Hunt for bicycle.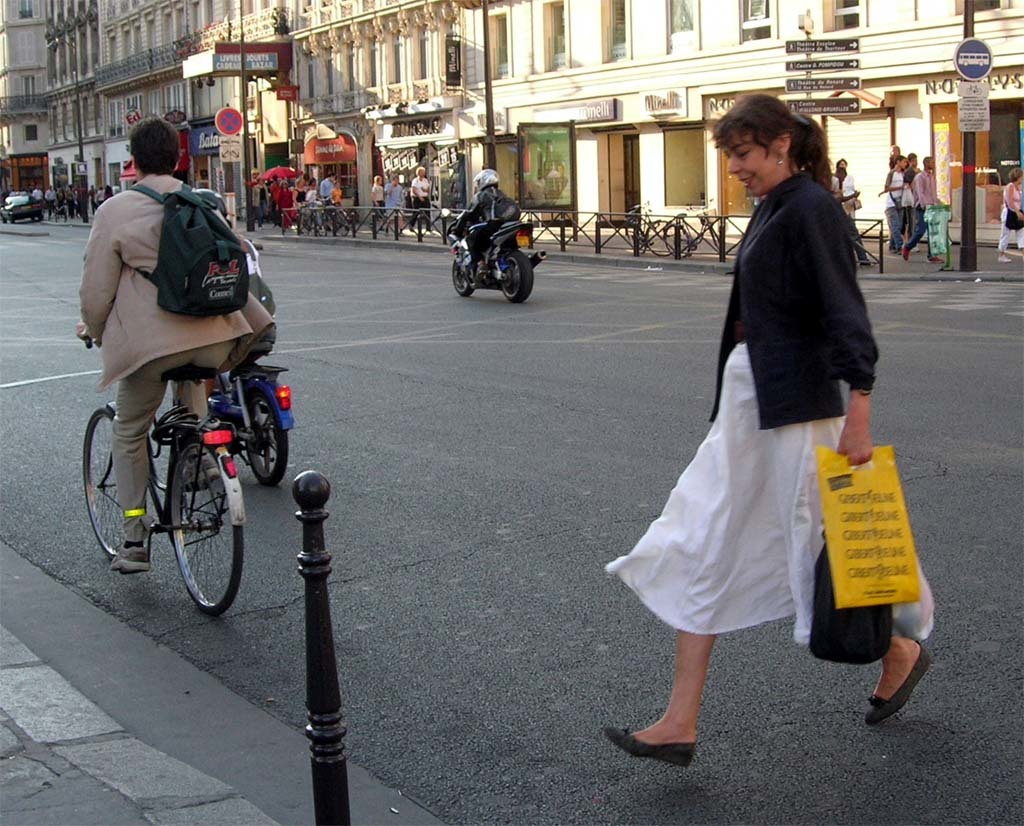
Hunted down at 664 198 728 259.
